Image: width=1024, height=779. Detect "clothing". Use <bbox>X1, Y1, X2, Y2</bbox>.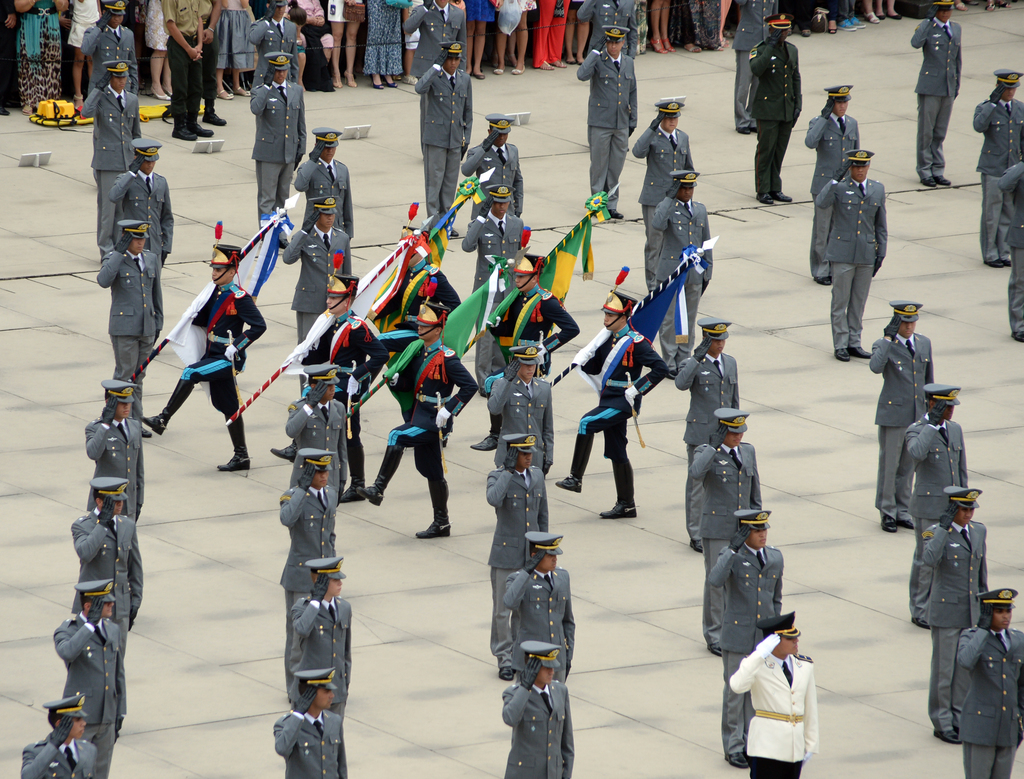
<bbox>624, 0, 653, 52</bbox>.
